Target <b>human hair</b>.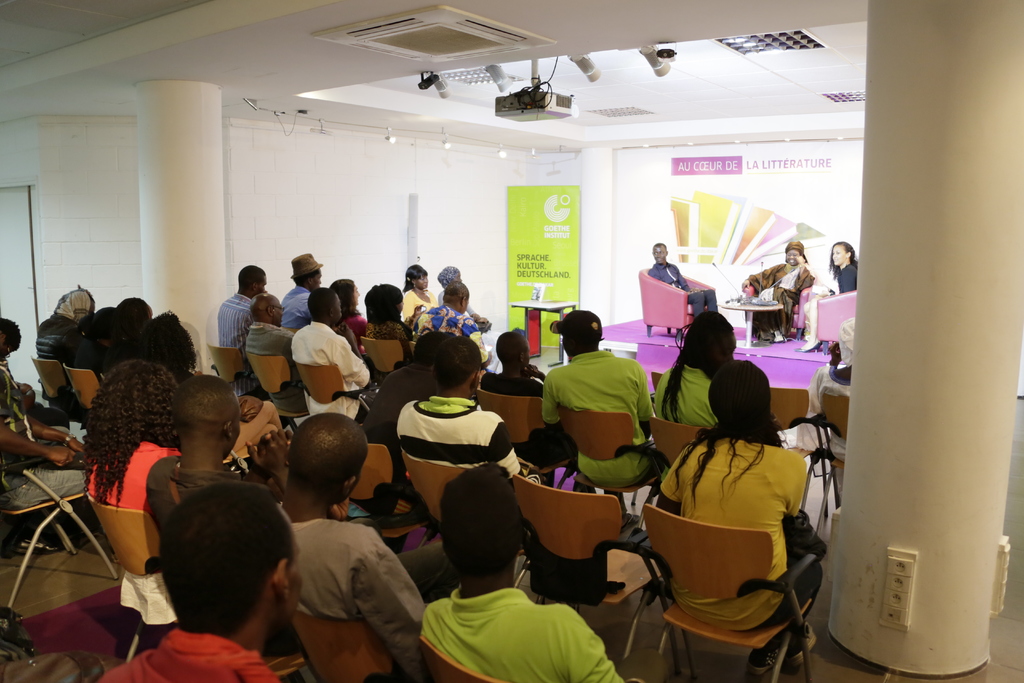
Target region: {"left": 430, "top": 334, "right": 481, "bottom": 386}.
